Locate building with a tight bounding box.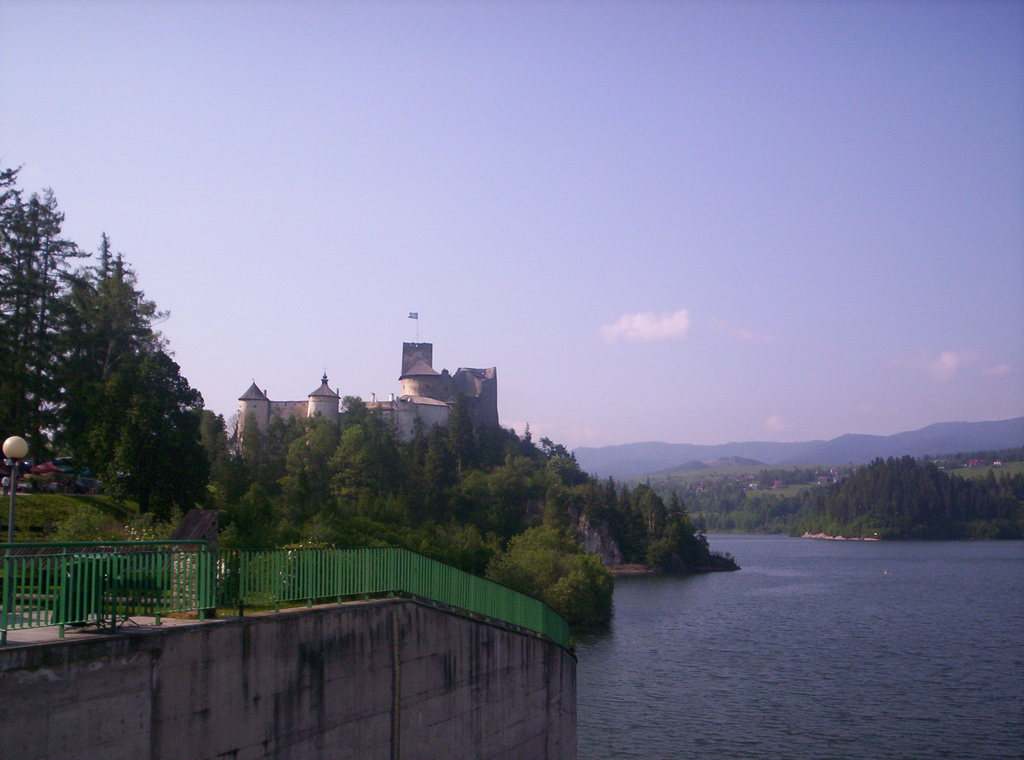
[x1=236, y1=344, x2=496, y2=449].
